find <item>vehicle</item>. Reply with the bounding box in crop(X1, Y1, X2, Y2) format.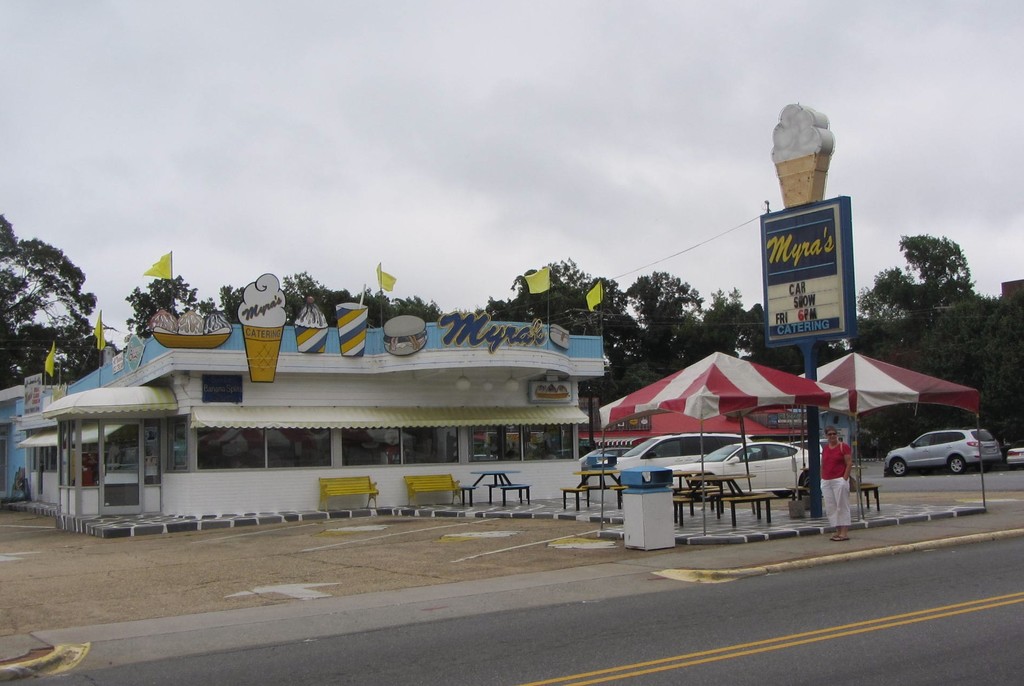
crop(883, 419, 997, 486).
